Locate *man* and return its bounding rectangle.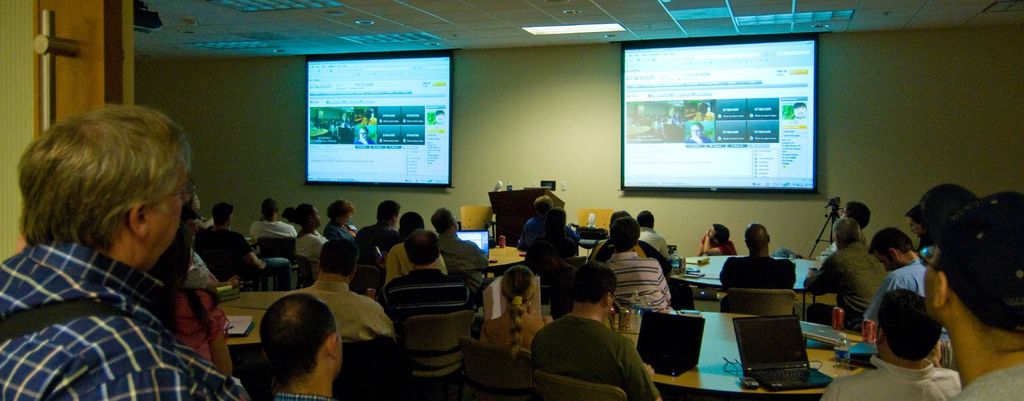
detection(278, 238, 403, 340).
